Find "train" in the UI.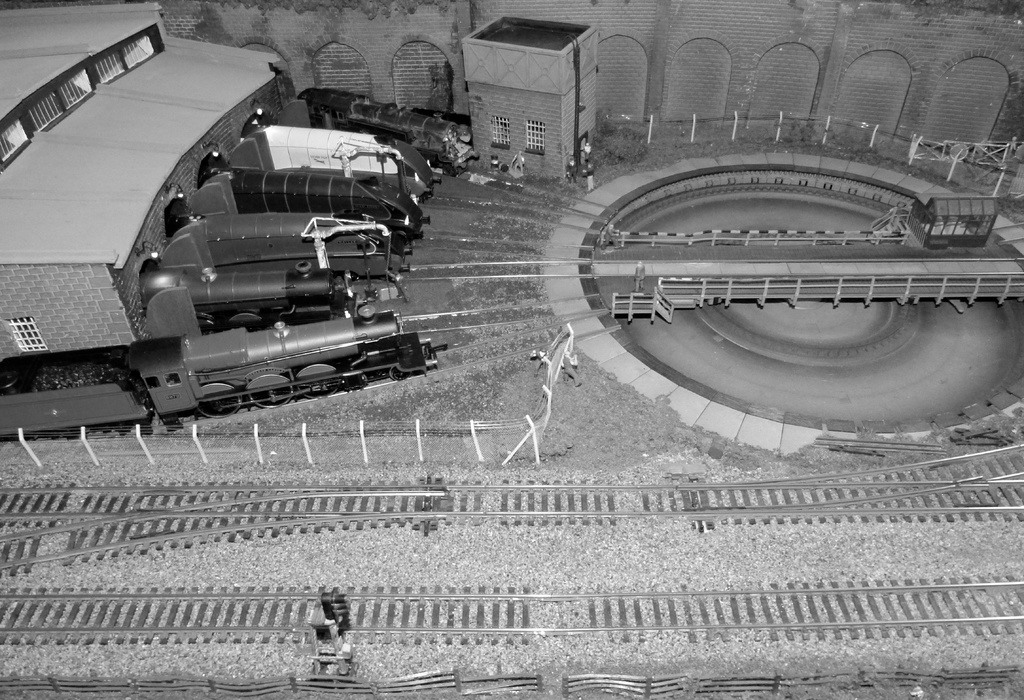
UI element at {"x1": 124, "y1": 283, "x2": 453, "y2": 419}.
